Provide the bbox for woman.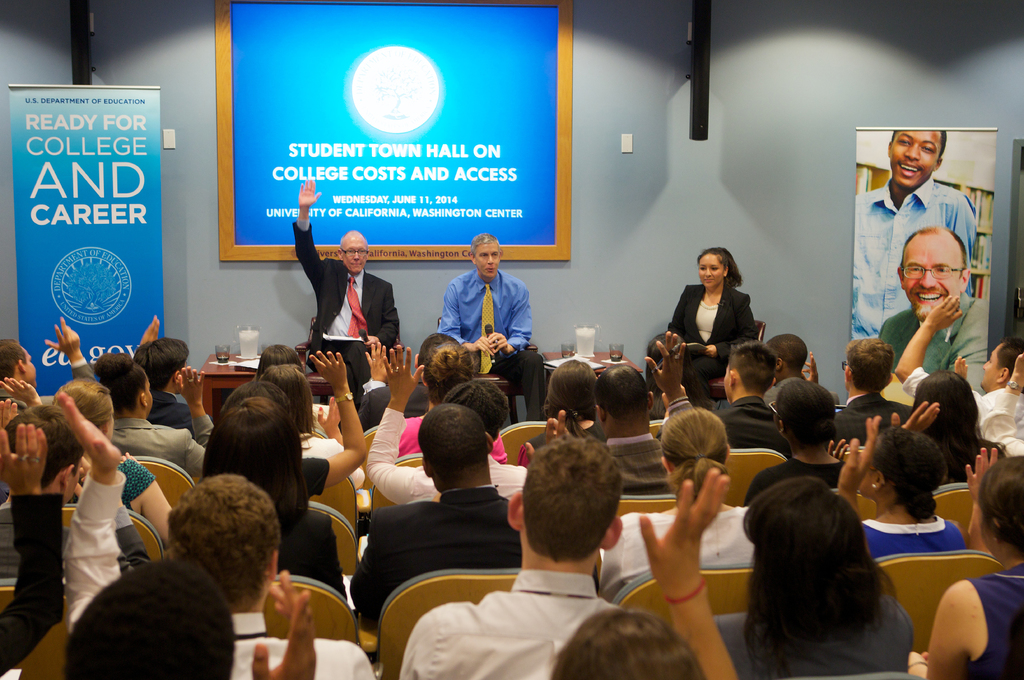
(left=913, top=373, right=1002, bottom=484).
